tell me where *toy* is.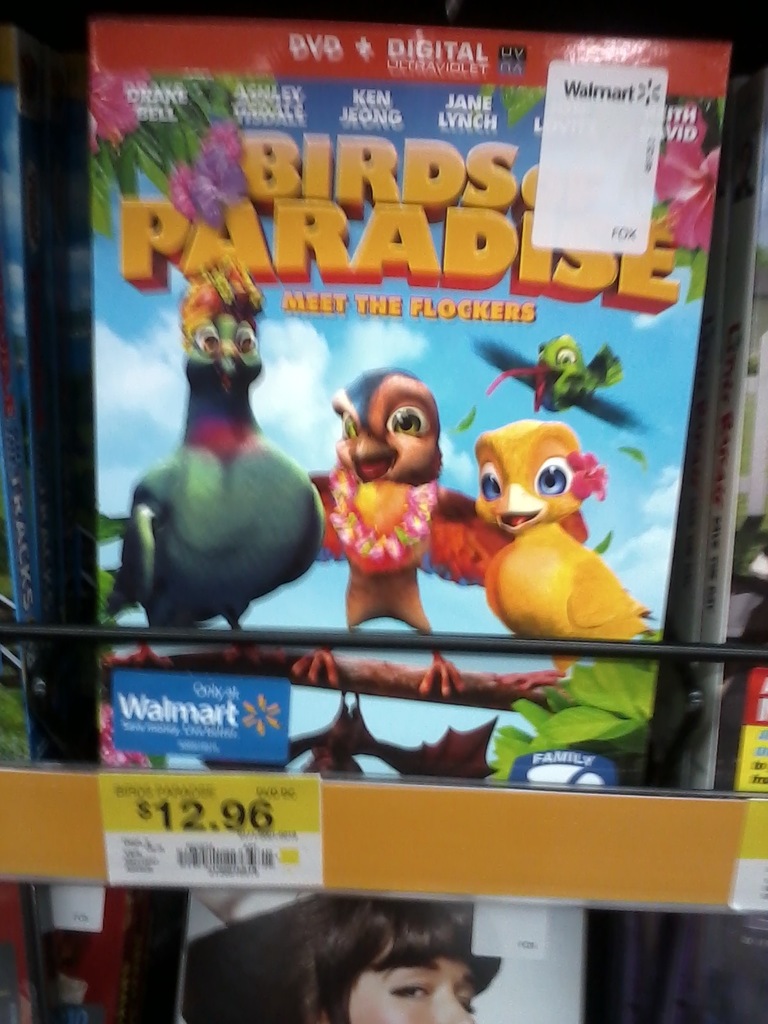
*toy* is at BBox(469, 331, 651, 435).
